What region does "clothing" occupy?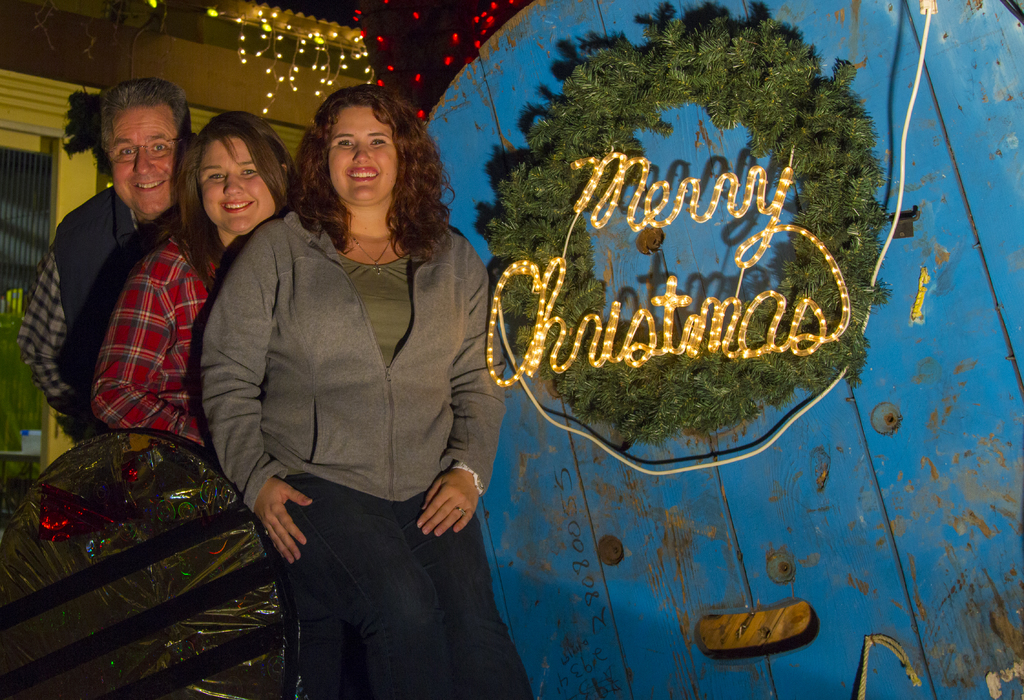
x1=86, y1=209, x2=246, y2=453.
